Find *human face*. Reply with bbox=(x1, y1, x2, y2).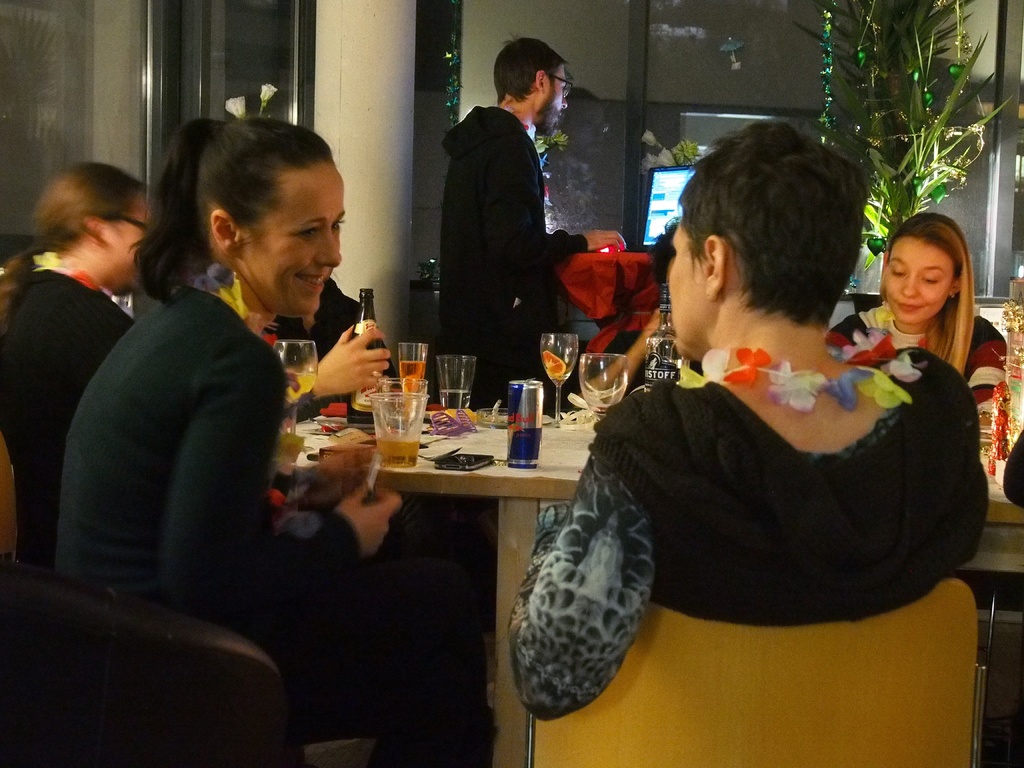
bbox=(111, 197, 147, 295).
